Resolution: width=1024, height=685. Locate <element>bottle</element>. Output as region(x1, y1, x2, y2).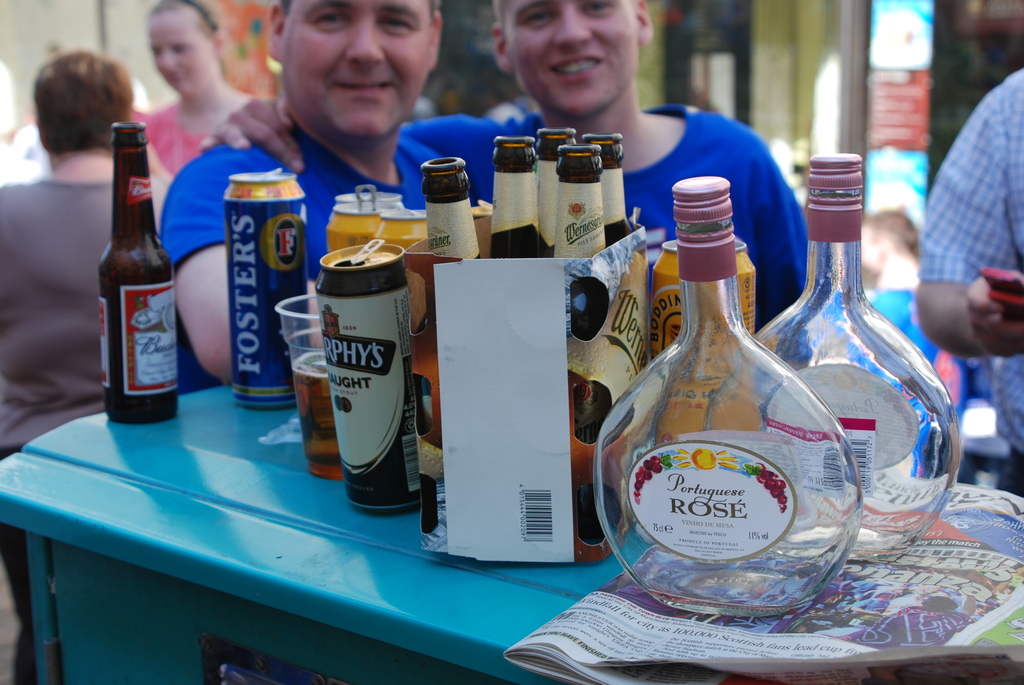
region(753, 152, 959, 568).
